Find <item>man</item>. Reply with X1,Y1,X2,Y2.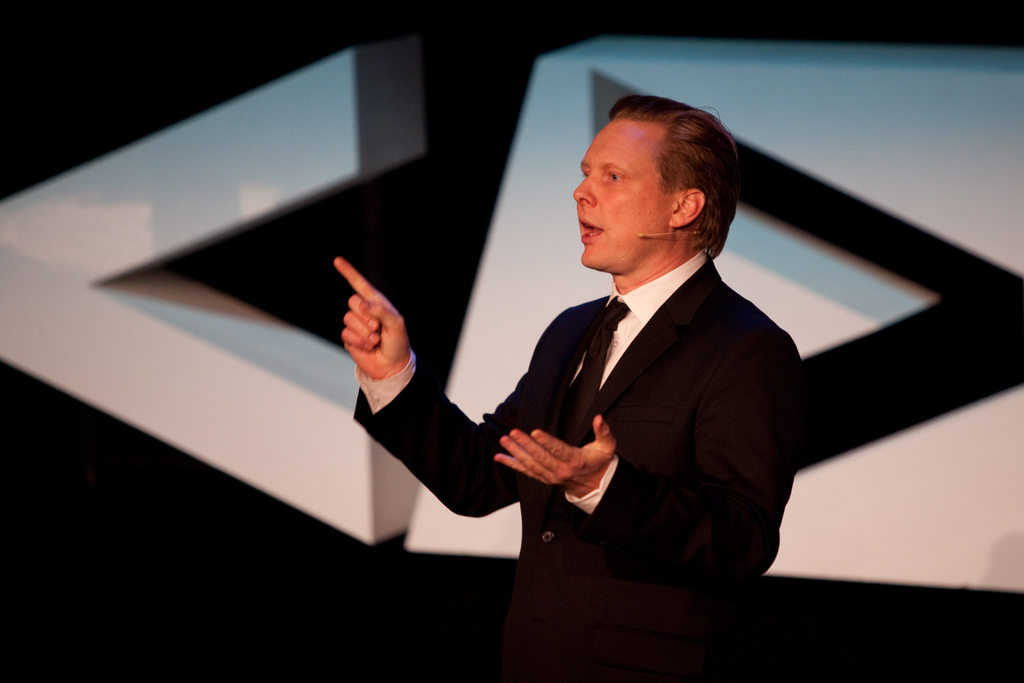
332,90,808,579.
